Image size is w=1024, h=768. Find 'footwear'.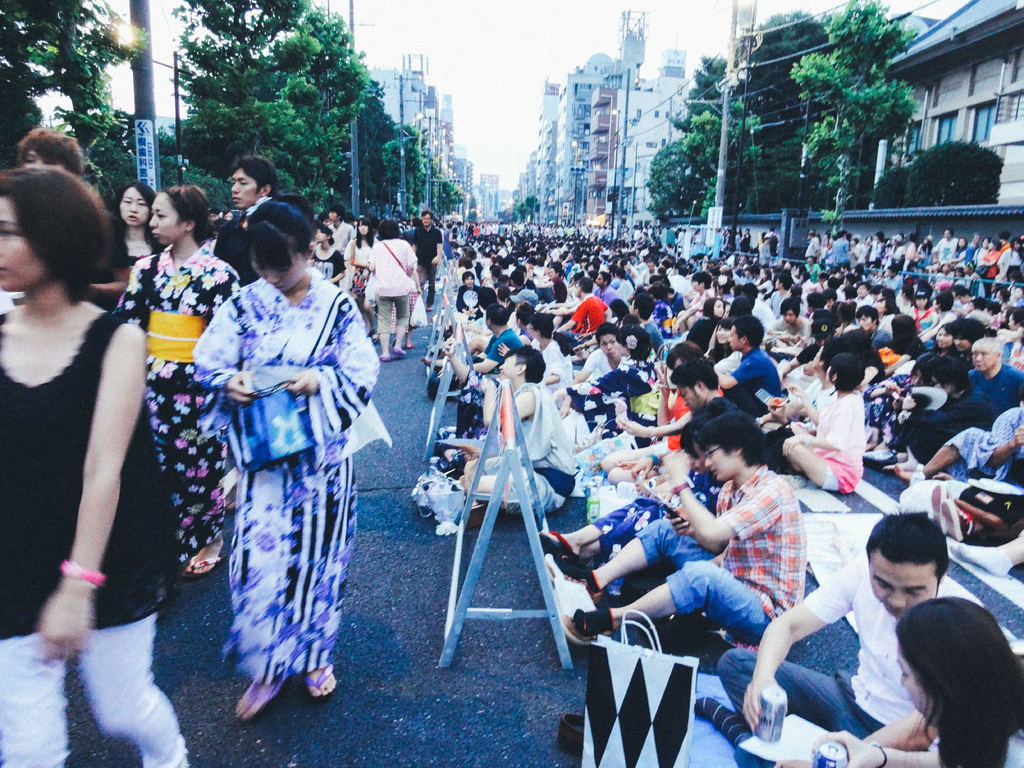
Rect(396, 344, 404, 358).
